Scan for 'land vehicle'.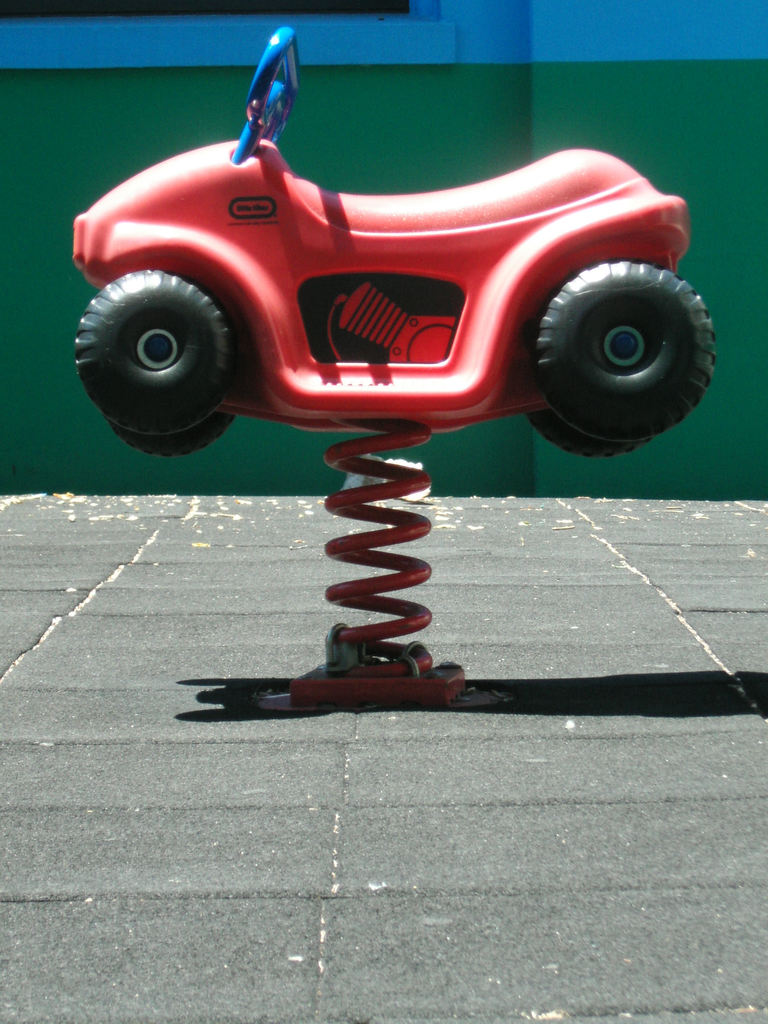
Scan result: select_region(21, 46, 759, 498).
